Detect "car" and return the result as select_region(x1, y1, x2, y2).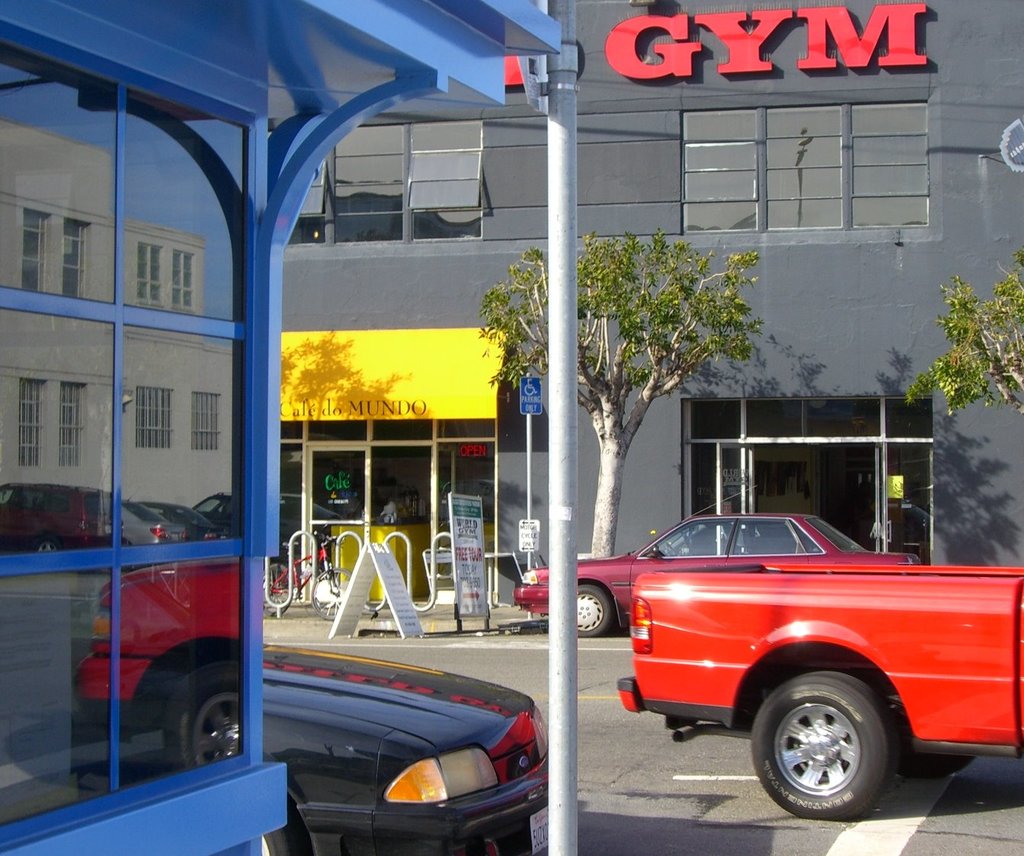
select_region(190, 493, 230, 524).
